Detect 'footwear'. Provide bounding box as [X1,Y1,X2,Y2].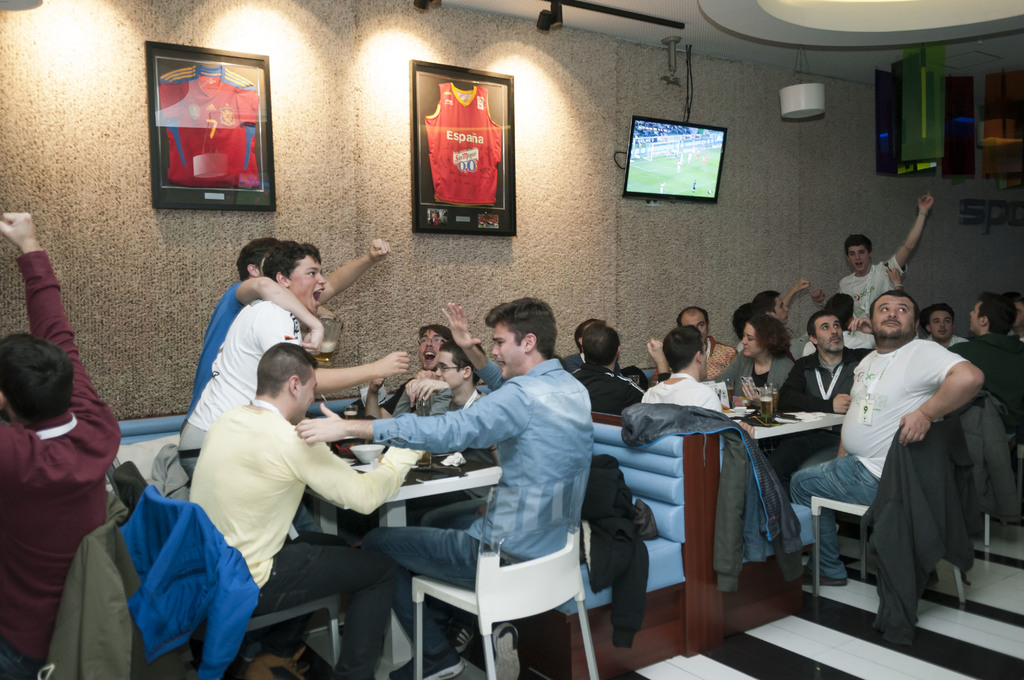
[388,641,464,679].
